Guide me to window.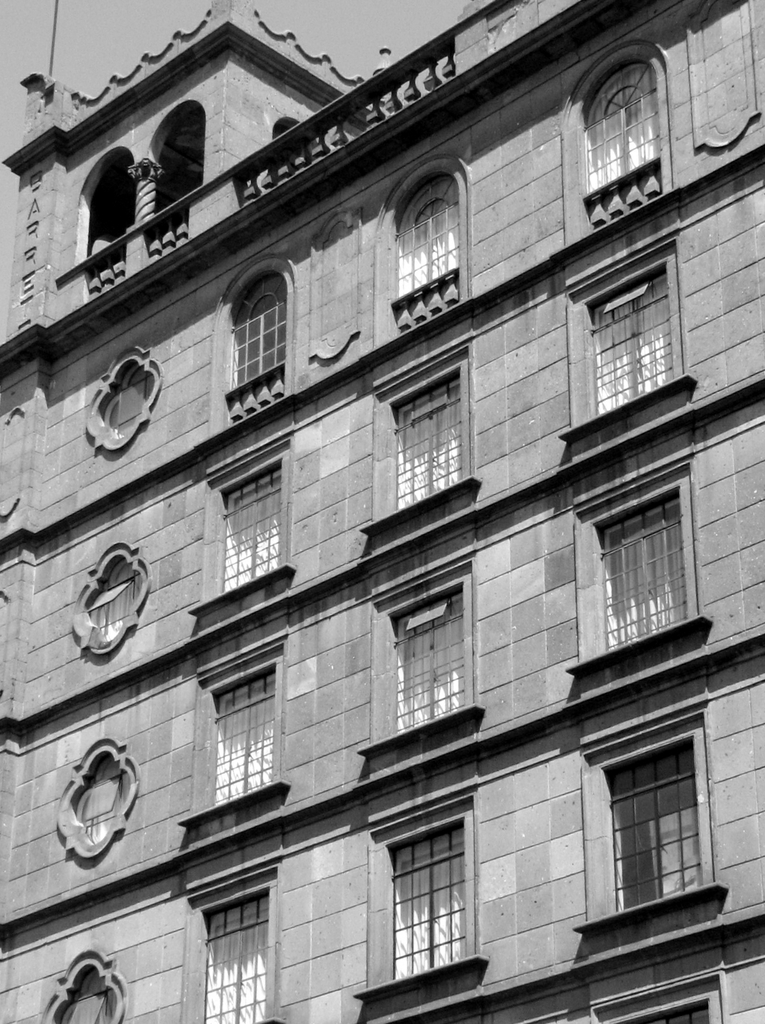
Guidance: <bbox>378, 161, 473, 347</bbox>.
